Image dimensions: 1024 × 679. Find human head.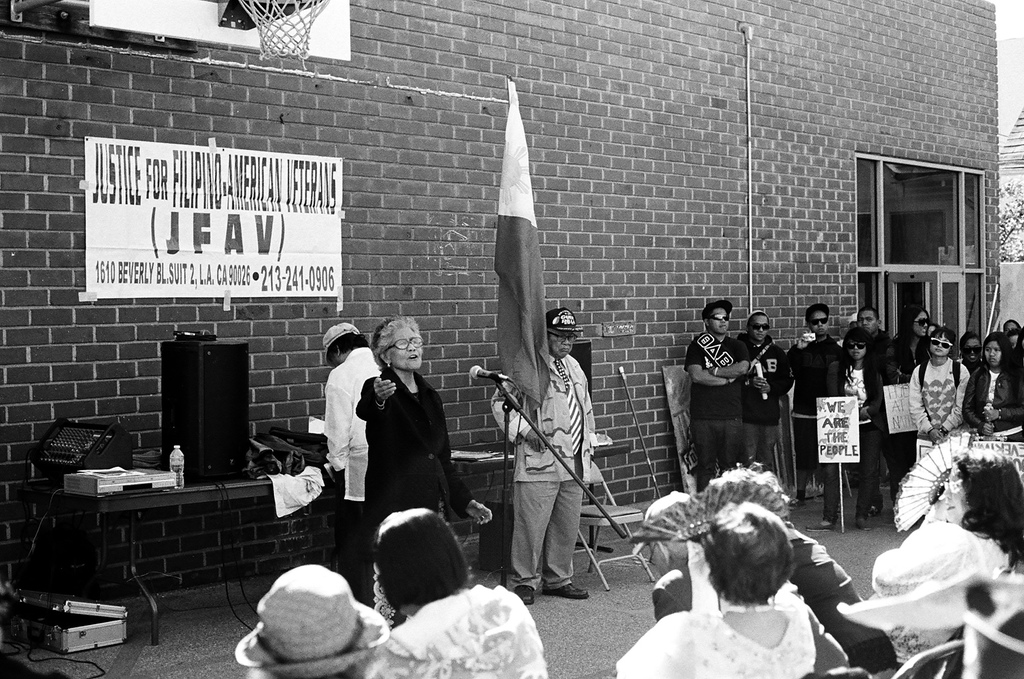
bbox=(957, 333, 984, 363).
